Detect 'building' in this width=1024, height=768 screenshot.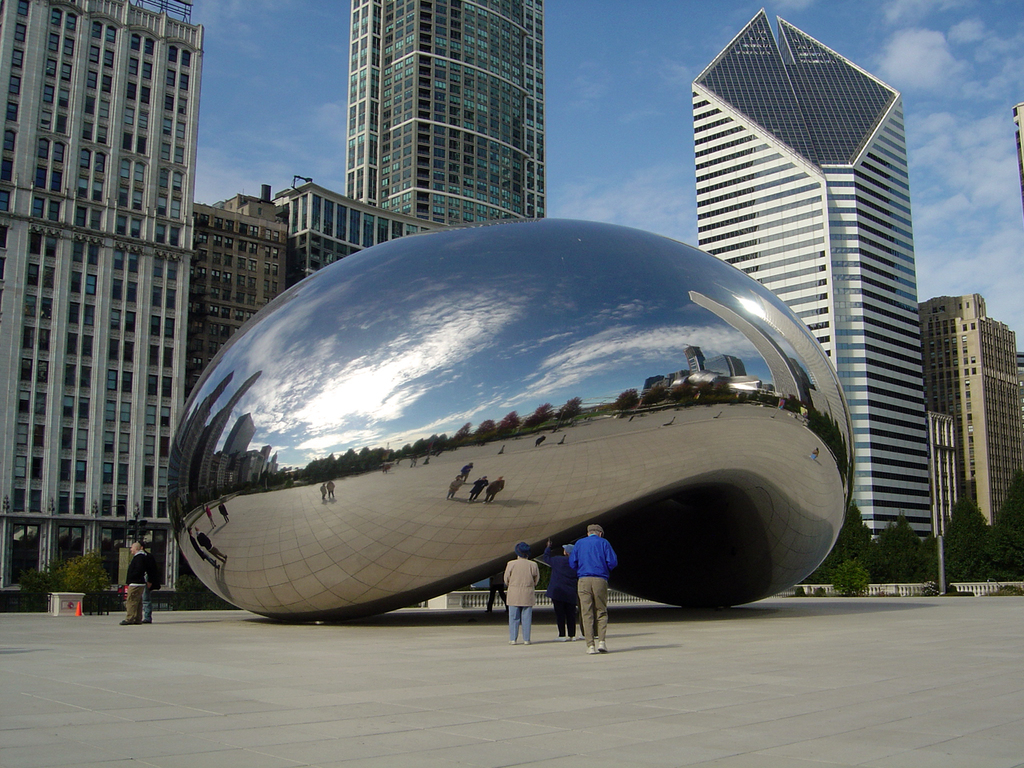
Detection: BBox(190, 186, 289, 386).
